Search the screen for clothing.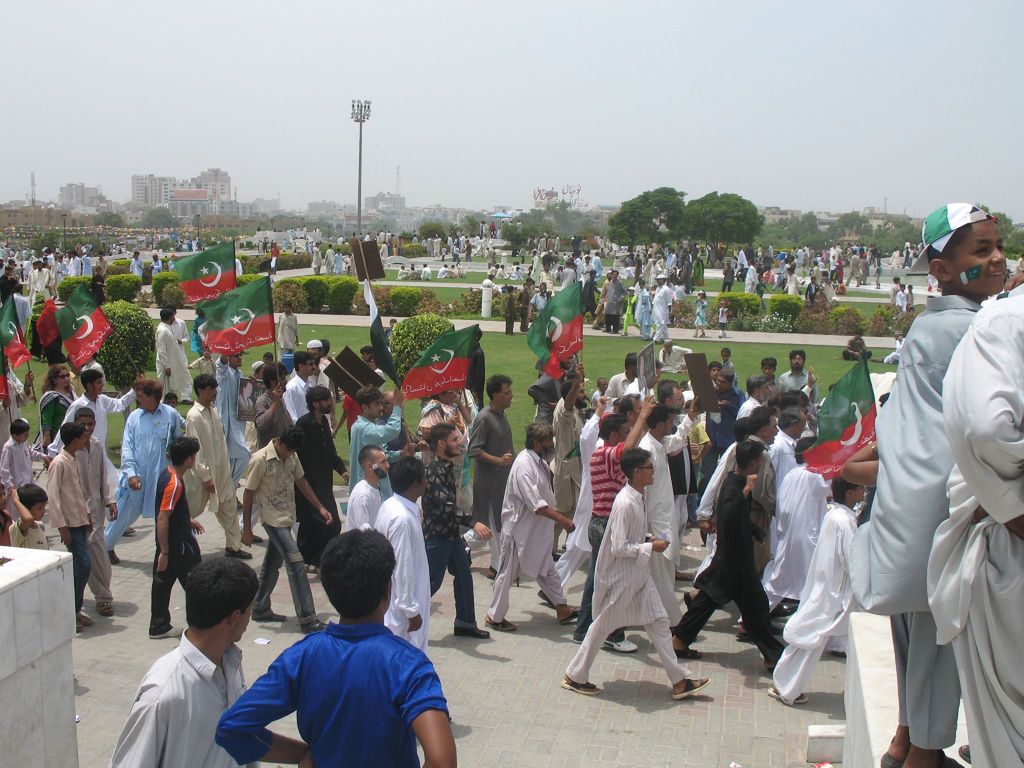
Found at {"x1": 844, "y1": 301, "x2": 999, "y2": 751}.
